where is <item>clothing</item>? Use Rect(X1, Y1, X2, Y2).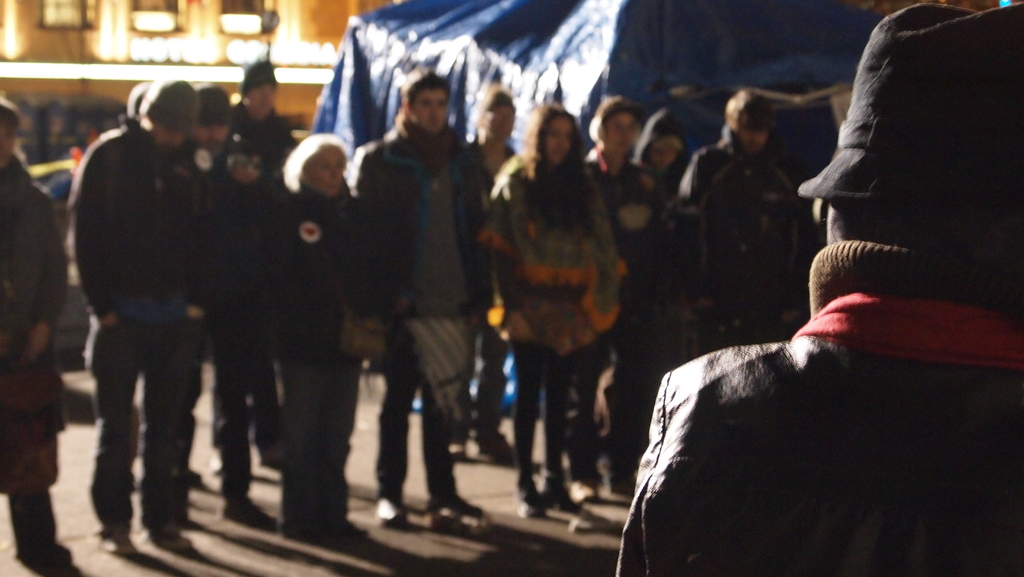
Rect(354, 110, 490, 496).
